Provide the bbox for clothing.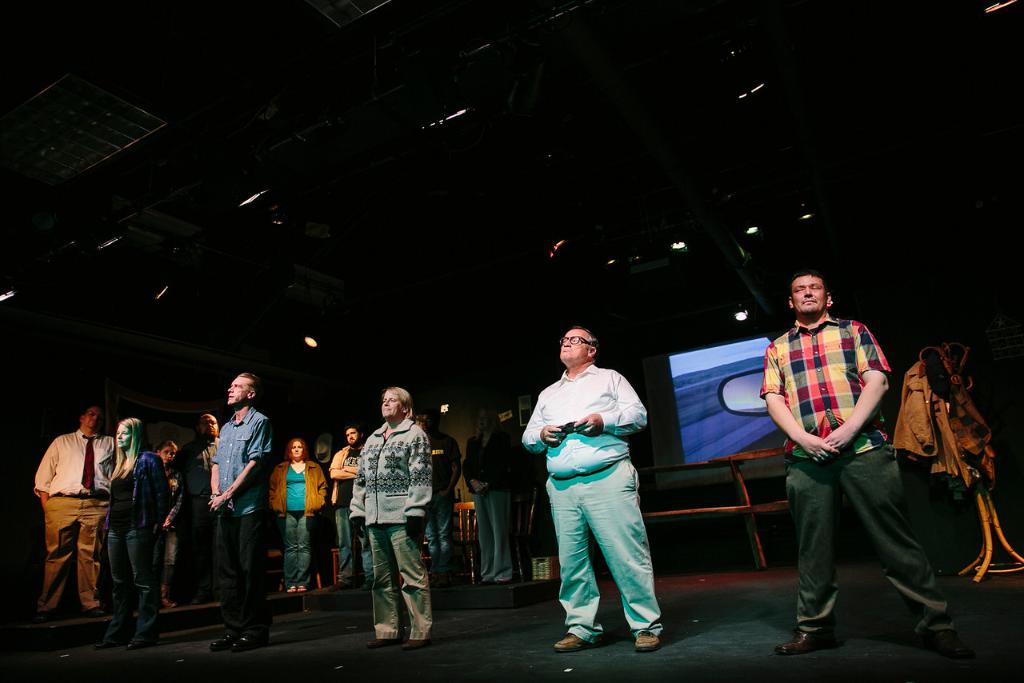
rect(32, 422, 117, 605).
